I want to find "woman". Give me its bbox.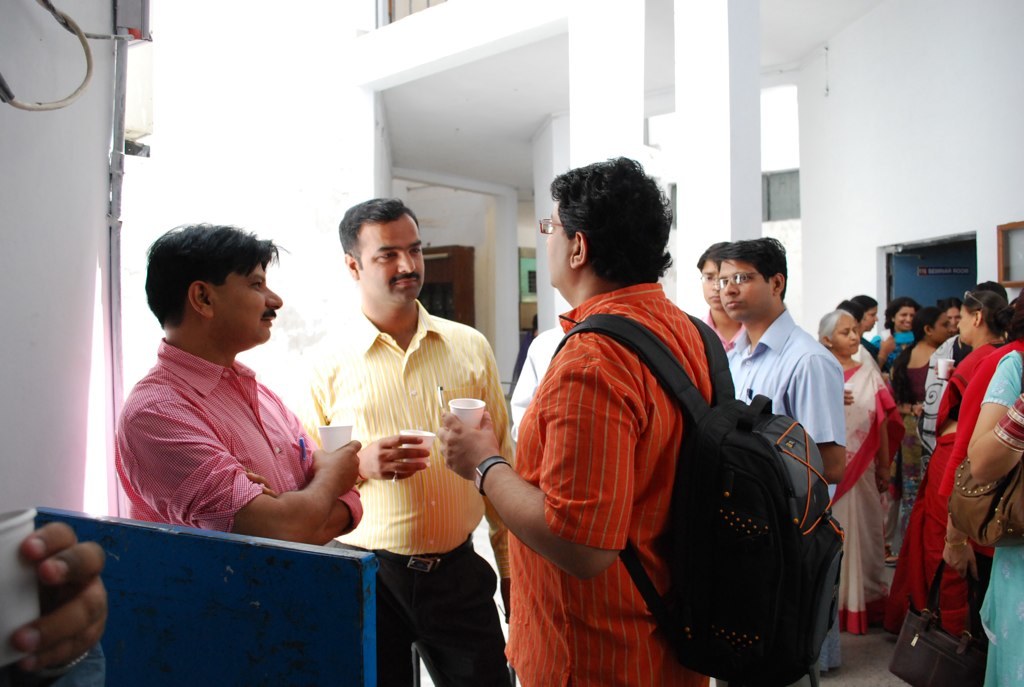
left=864, top=294, right=918, bottom=371.
